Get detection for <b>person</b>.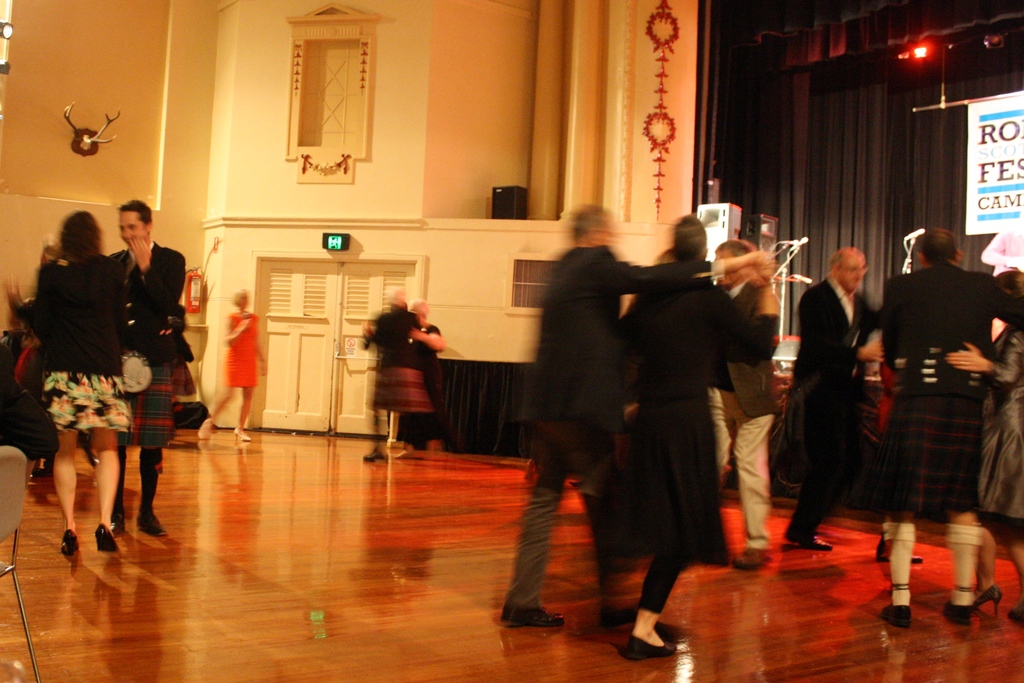
Detection: box=[489, 202, 775, 630].
